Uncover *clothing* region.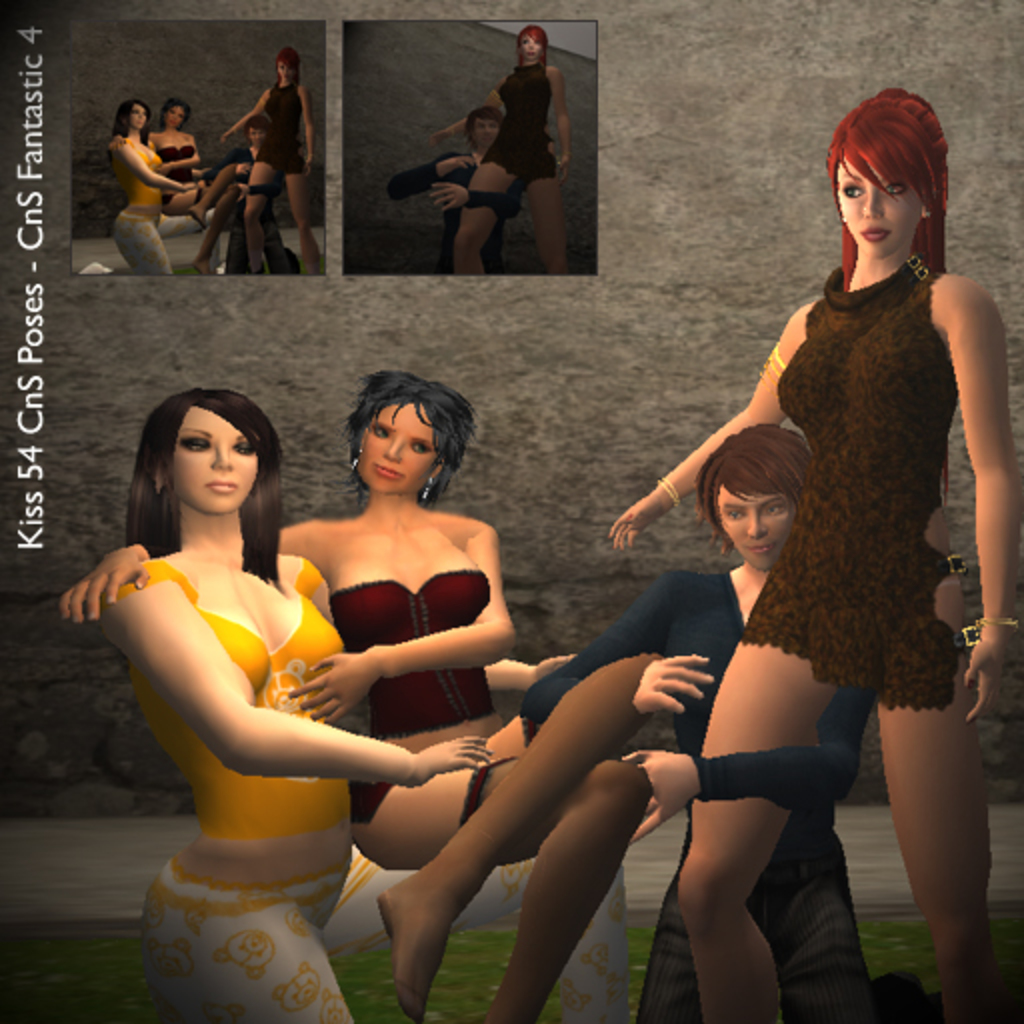
Uncovered: locate(108, 136, 158, 212).
